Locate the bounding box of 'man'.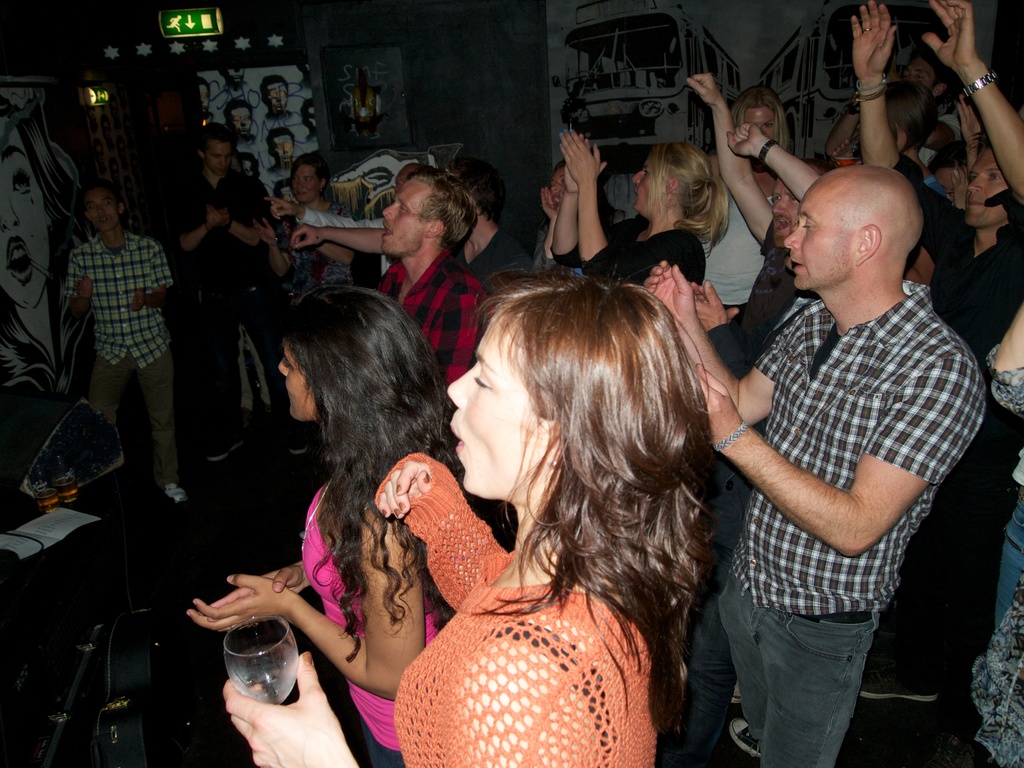
Bounding box: 289/162/535/278.
